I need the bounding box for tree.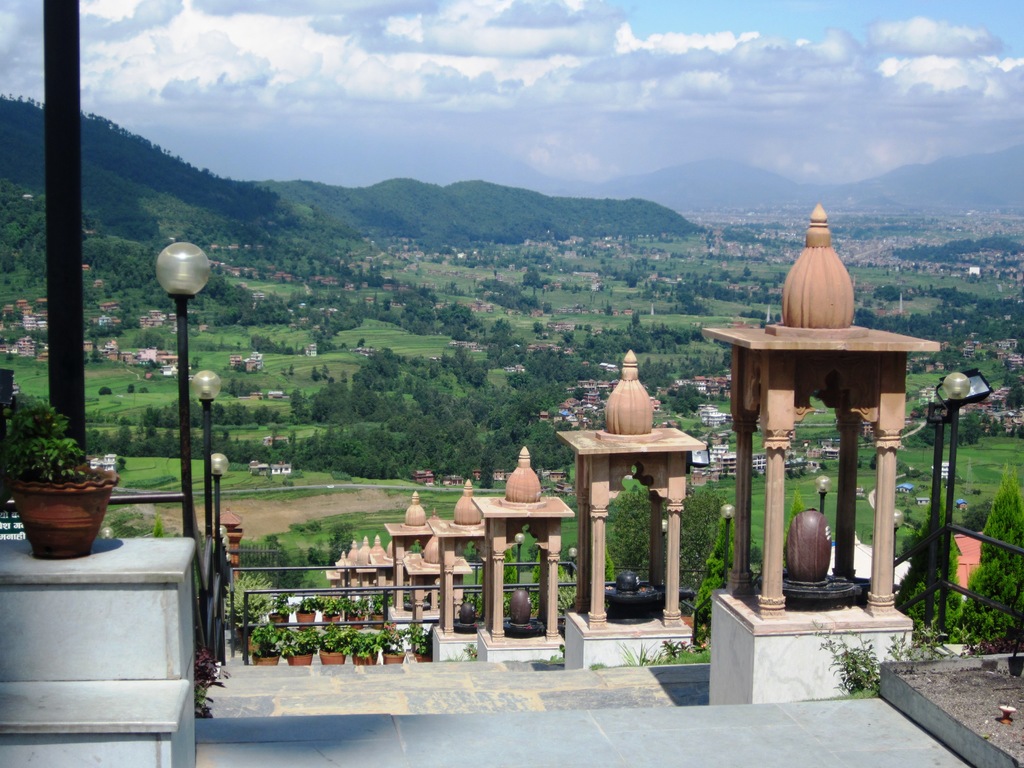
Here it is: region(659, 392, 669, 405).
